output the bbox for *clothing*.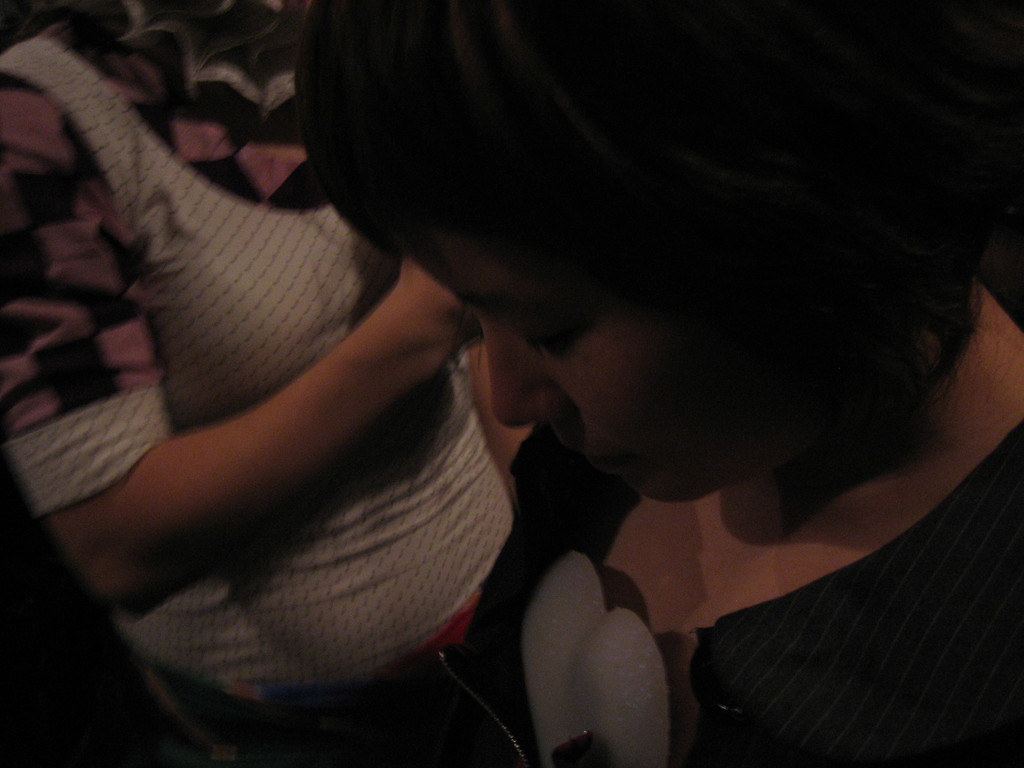
left=0, top=0, right=510, bottom=767.
